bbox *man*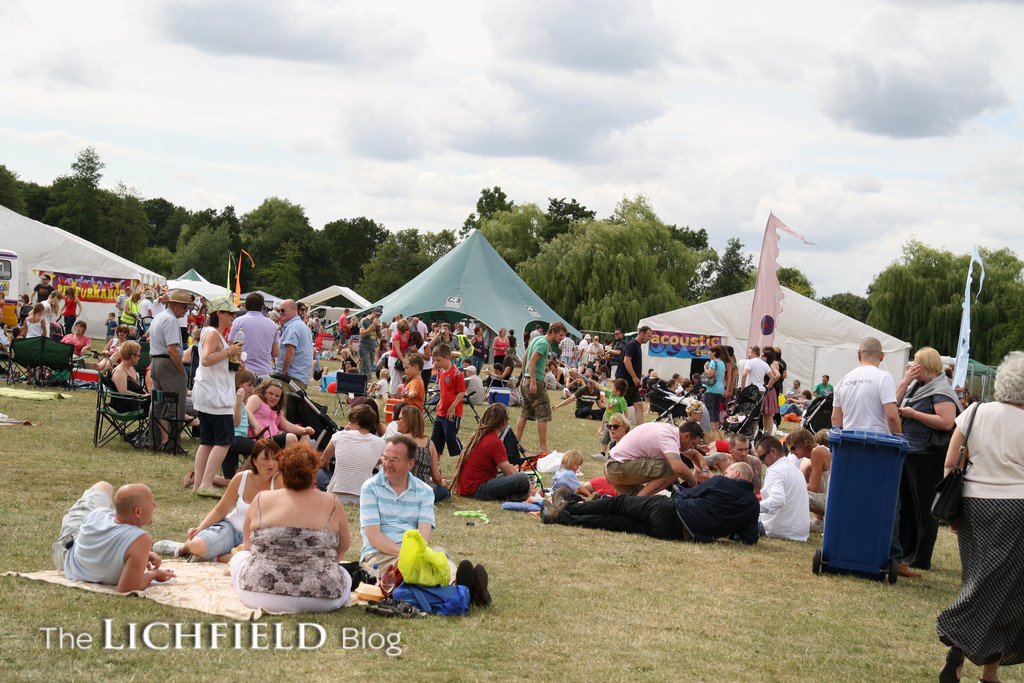
(357, 434, 436, 578)
